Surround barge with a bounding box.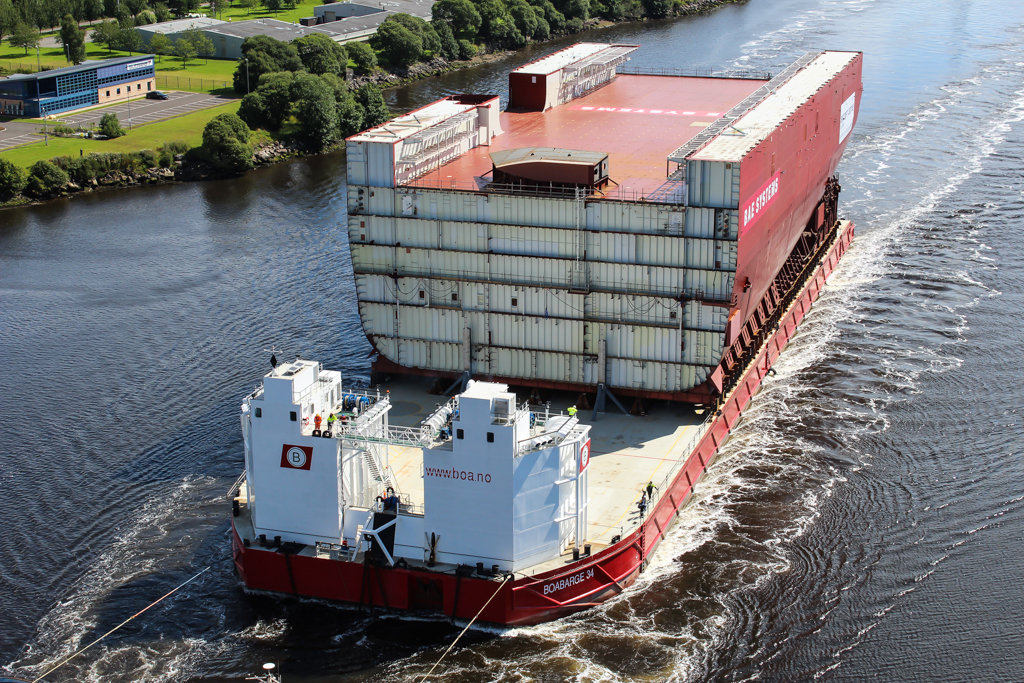
(227, 40, 863, 629).
